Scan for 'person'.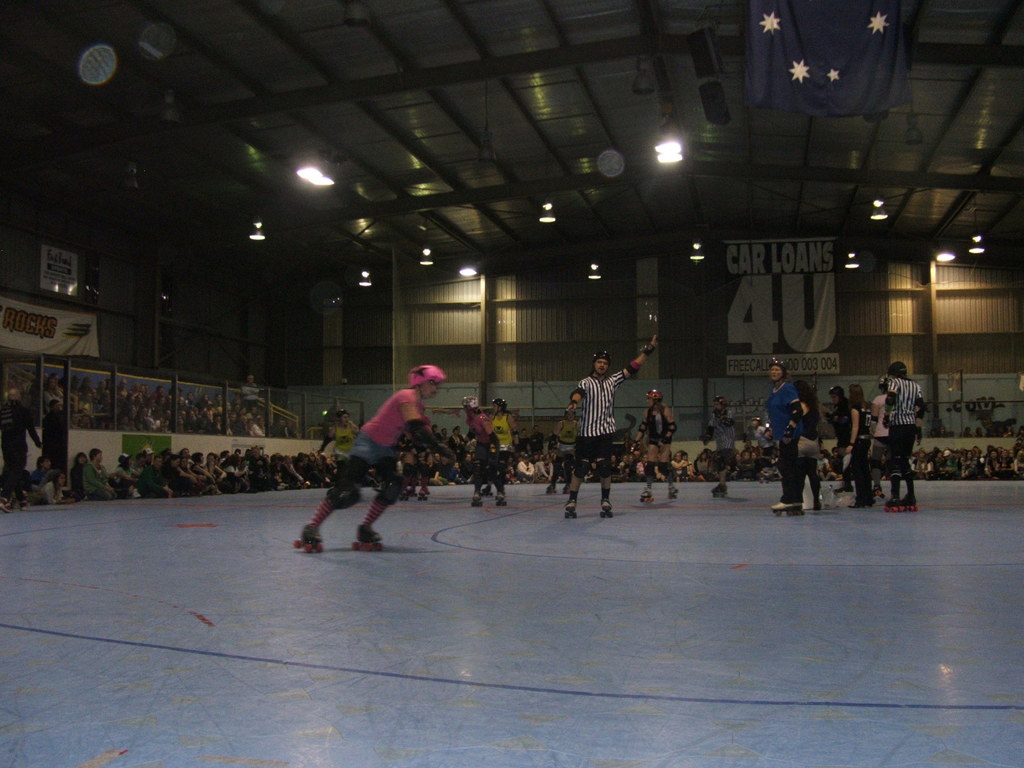
Scan result: Rect(460, 392, 500, 508).
